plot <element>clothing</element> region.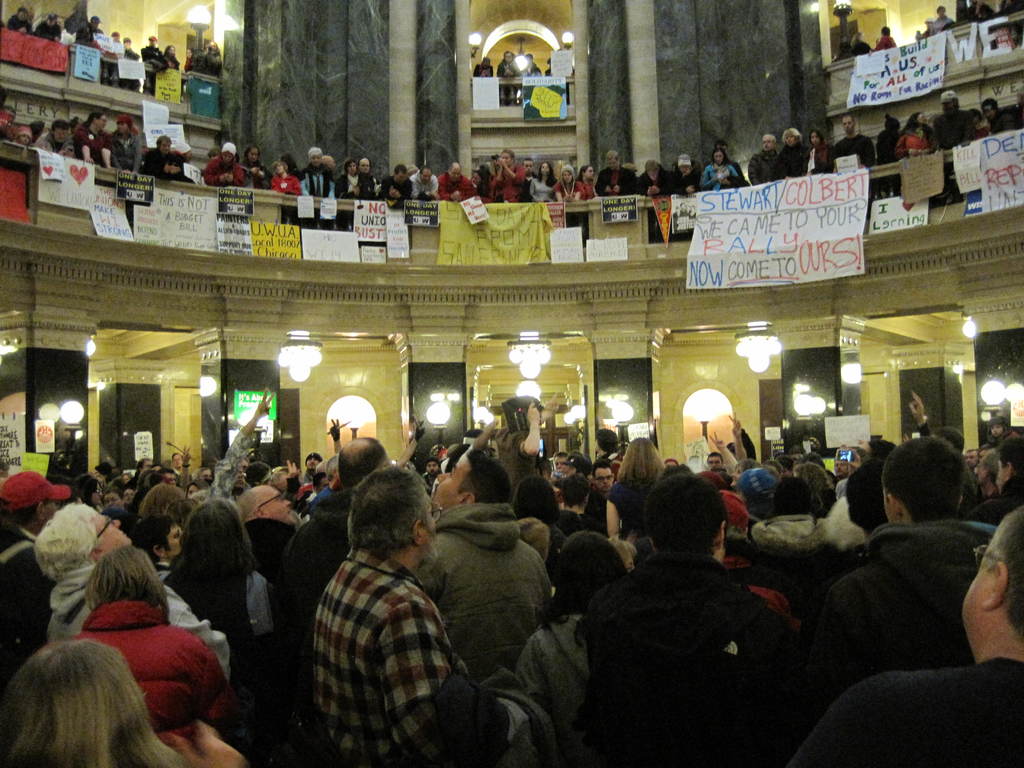
Plotted at select_region(927, 12, 959, 35).
